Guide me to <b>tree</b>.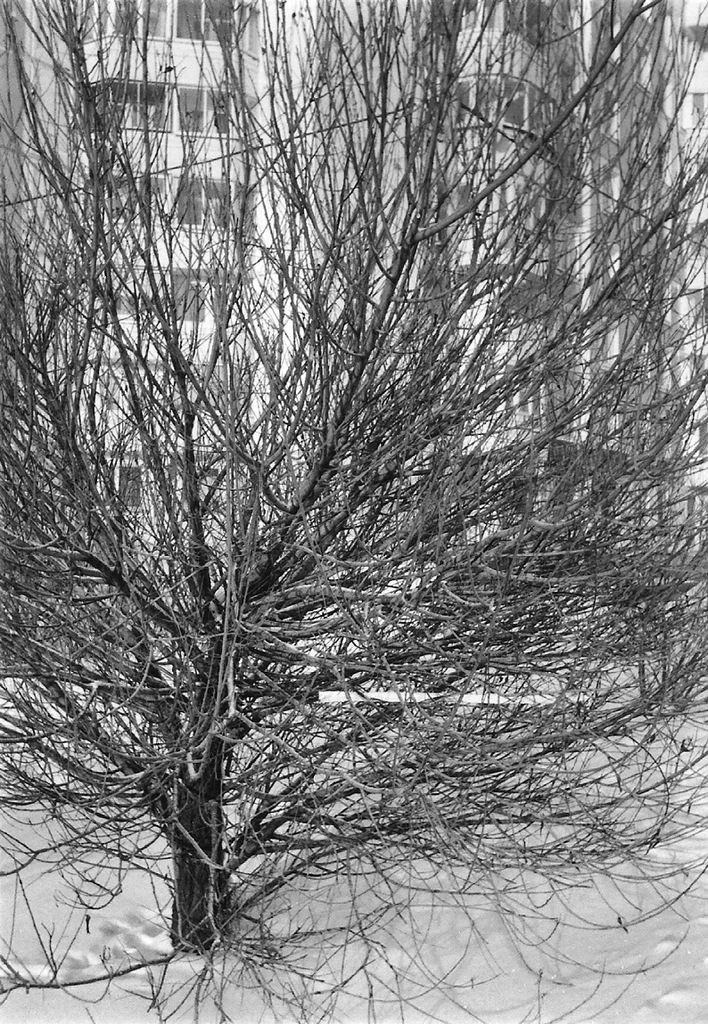
Guidance: Rect(0, 0, 707, 1023).
